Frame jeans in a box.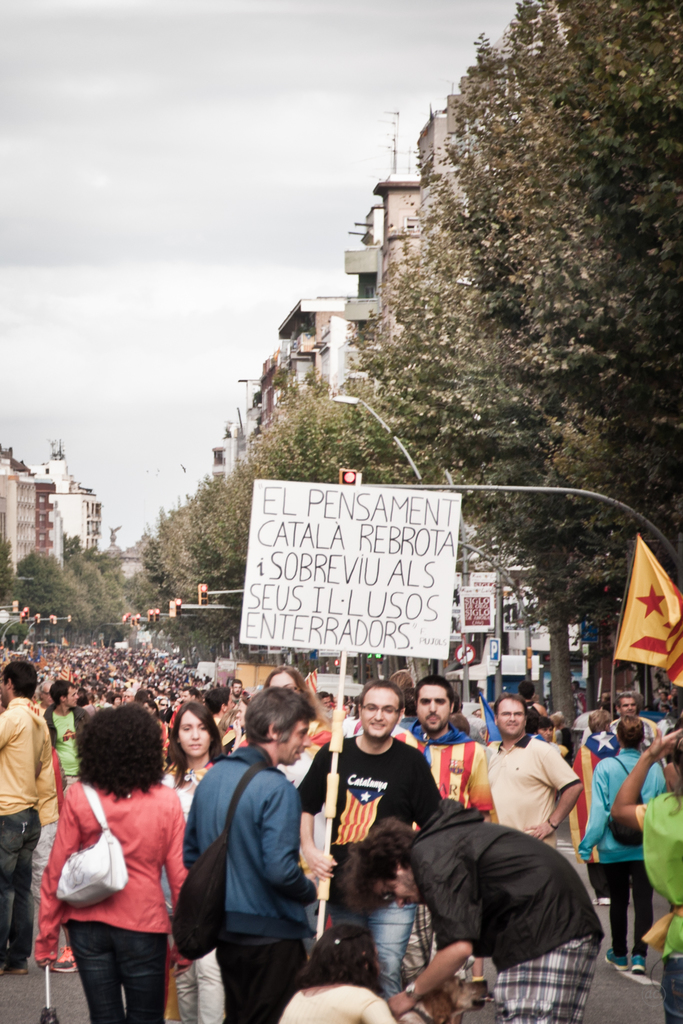
<bbox>334, 898, 415, 1000</bbox>.
